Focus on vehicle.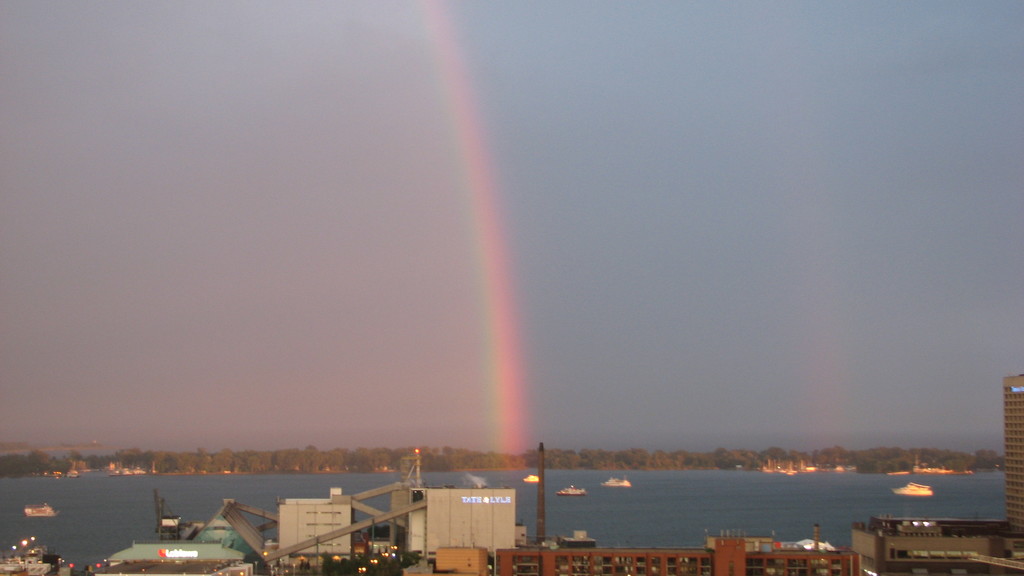
Focused at rect(554, 479, 586, 496).
